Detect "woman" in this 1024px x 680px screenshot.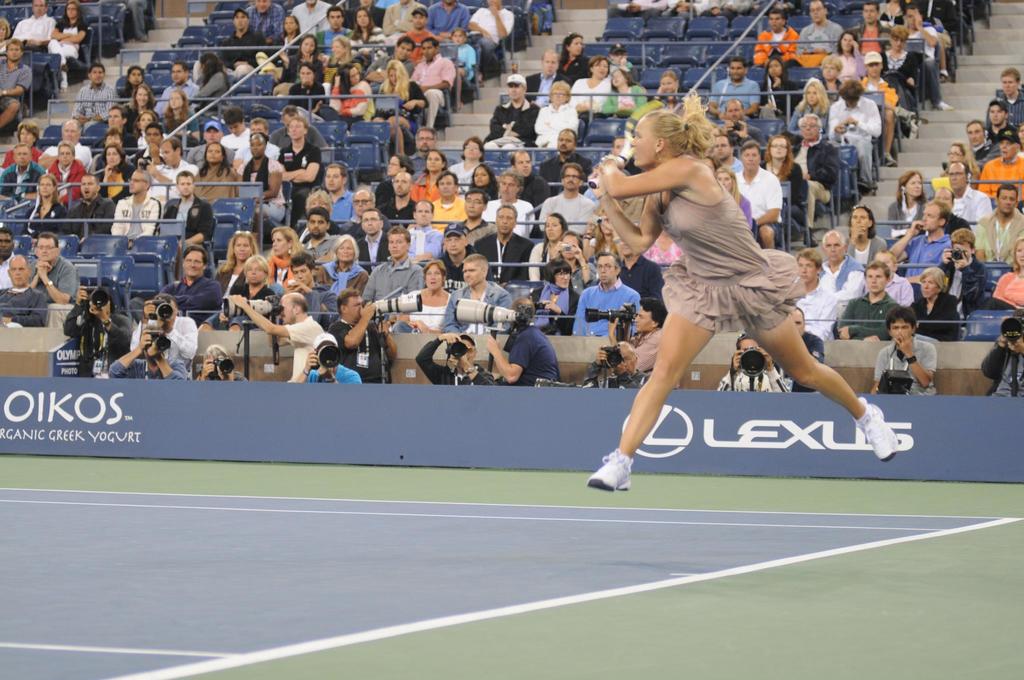
Detection: bbox(271, 13, 304, 59).
